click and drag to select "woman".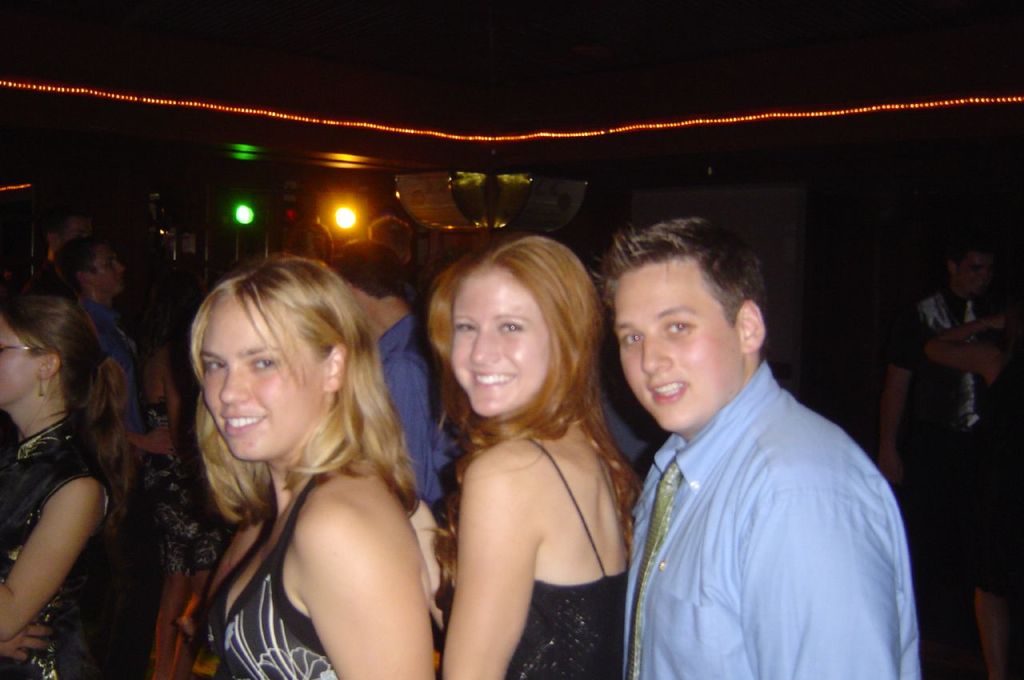
Selection: {"left": 427, "top": 233, "right": 646, "bottom": 679}.
